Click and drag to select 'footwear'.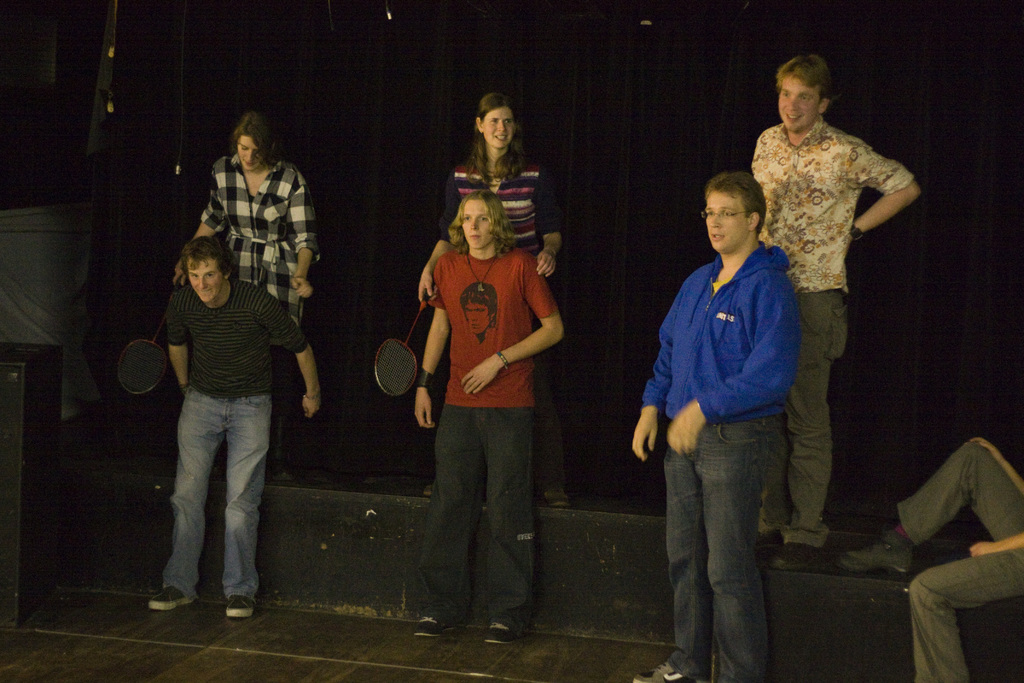
Selection: crop(757, 525, 783, 556).
